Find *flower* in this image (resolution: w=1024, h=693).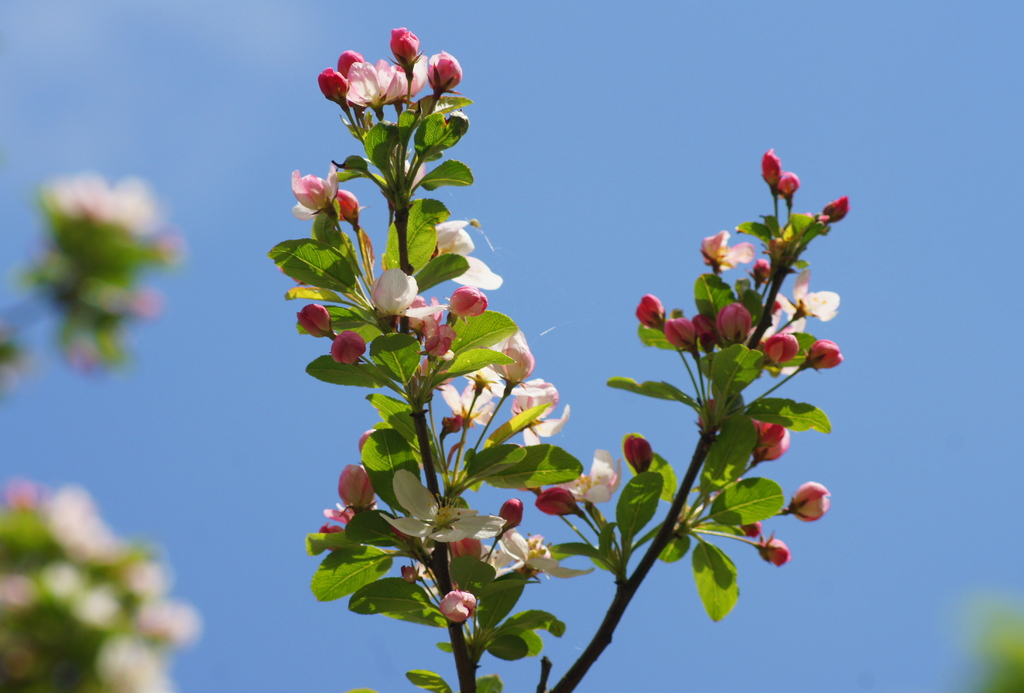
region(788, 480, 831, 526).
